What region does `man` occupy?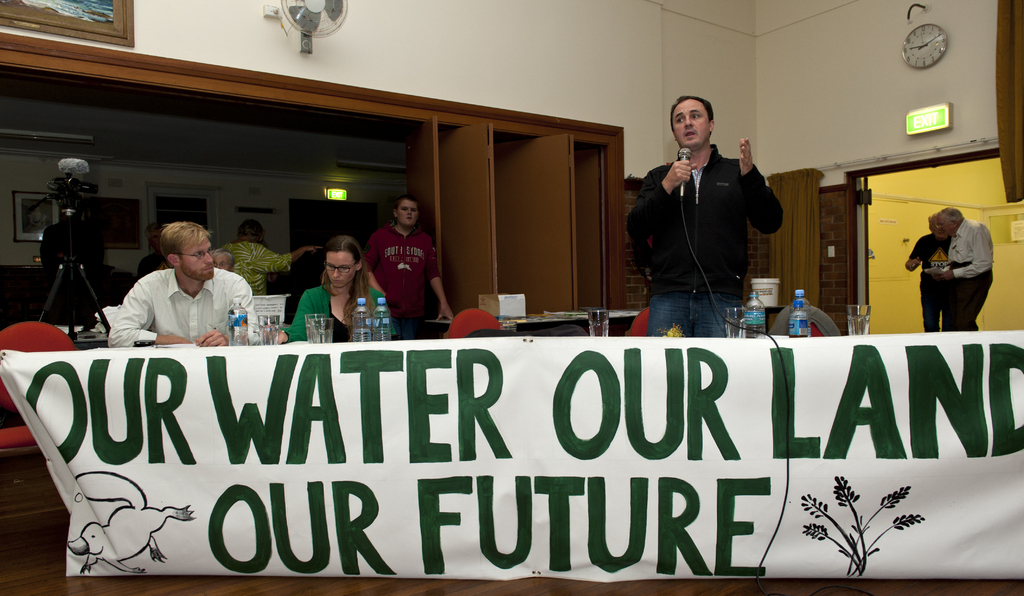
902 211 956 337.
